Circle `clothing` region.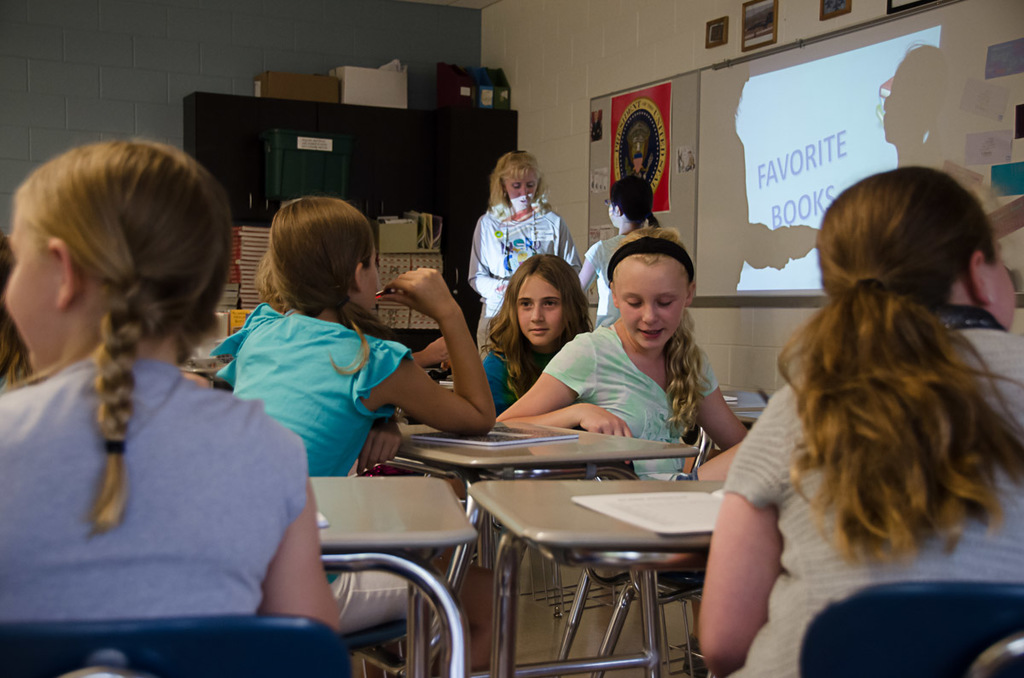
Region: (570, 208, 640, 327).
